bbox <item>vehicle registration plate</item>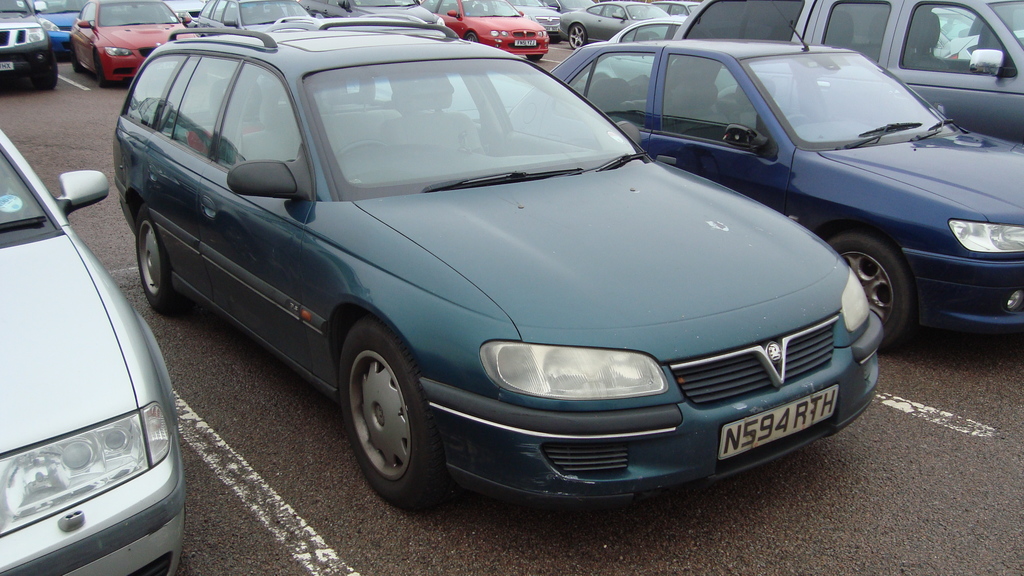
515,40,535,45
